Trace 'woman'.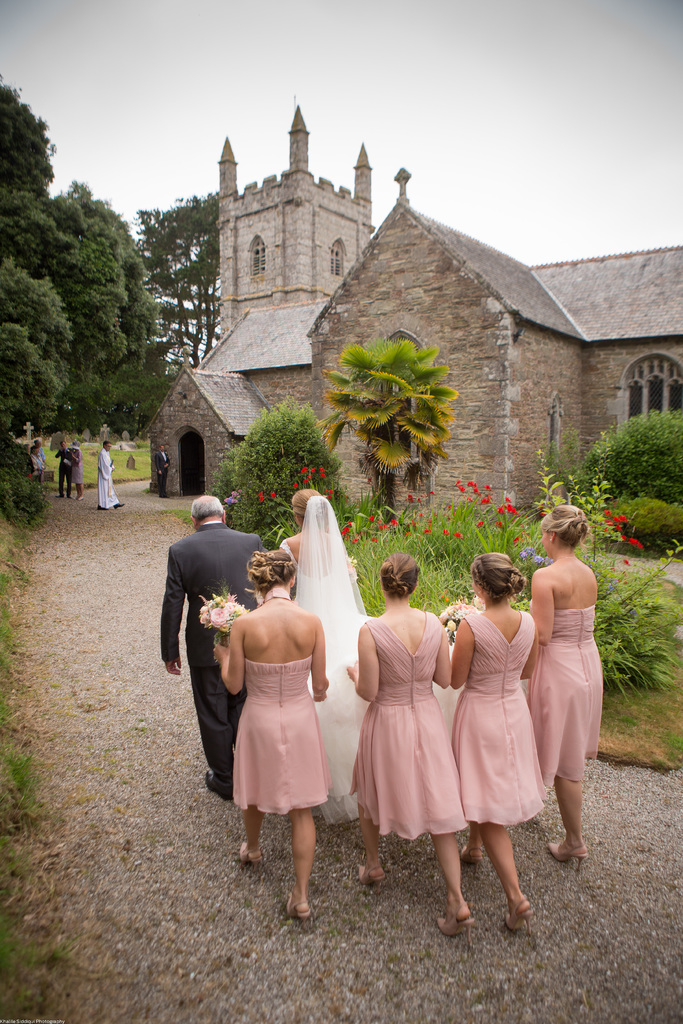
Traced to <bbox>449, 552, 547, 933</bbox>.
